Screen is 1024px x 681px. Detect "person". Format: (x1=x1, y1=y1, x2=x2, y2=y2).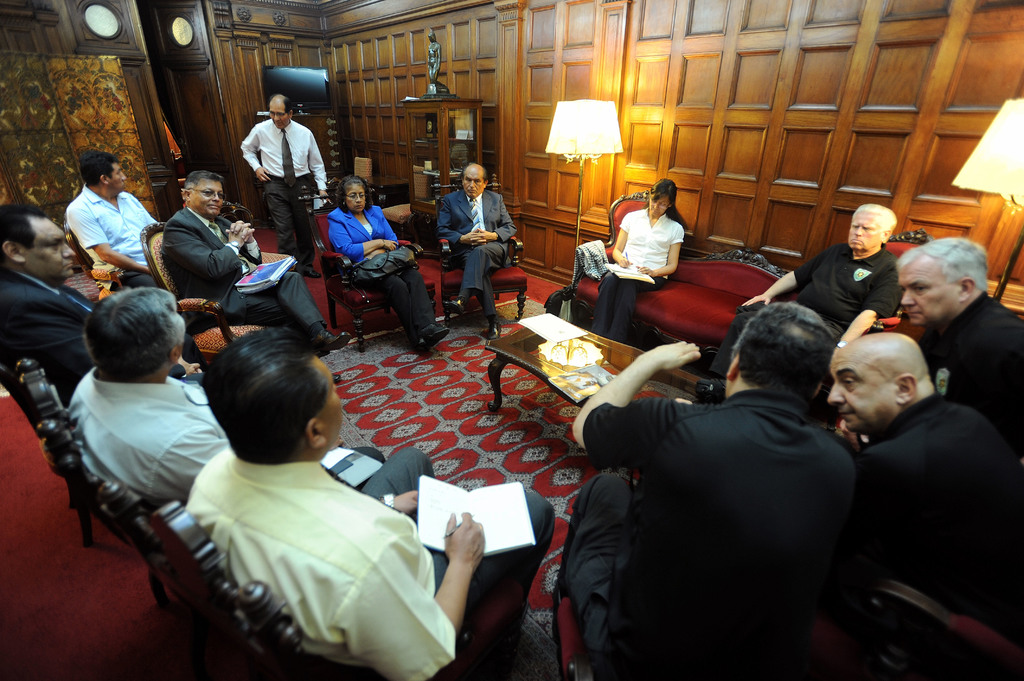
(x1=180, y1=324, x2=562, y2=680).
